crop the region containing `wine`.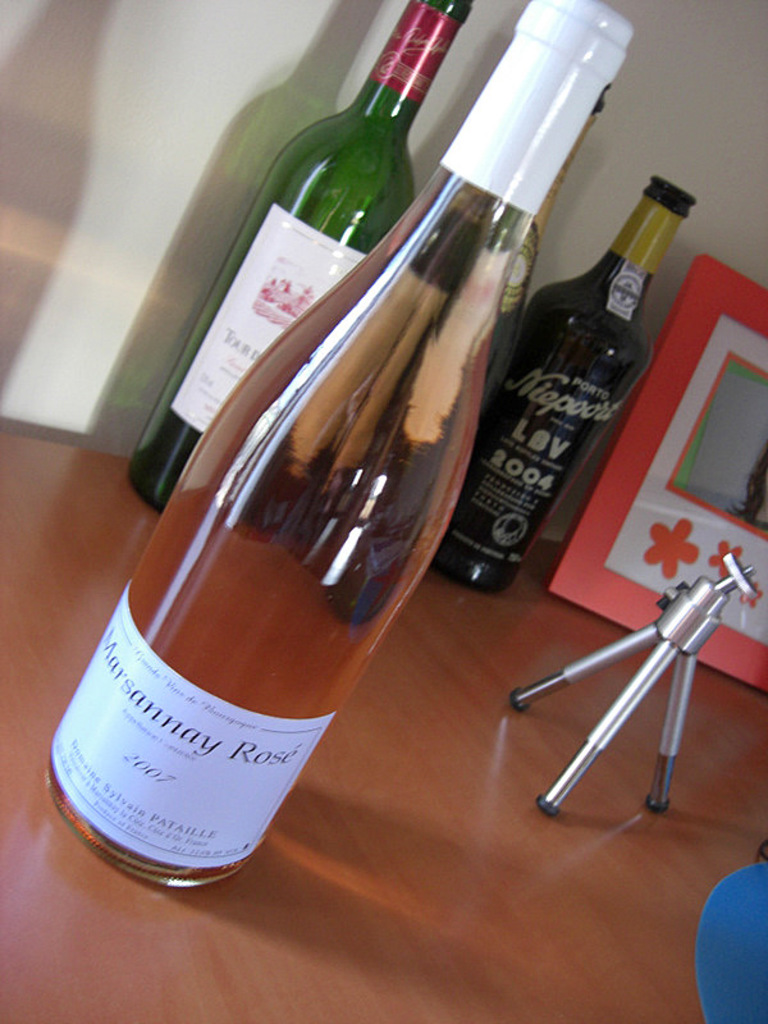
Crop region: <box>125,0,465,512</box>.
